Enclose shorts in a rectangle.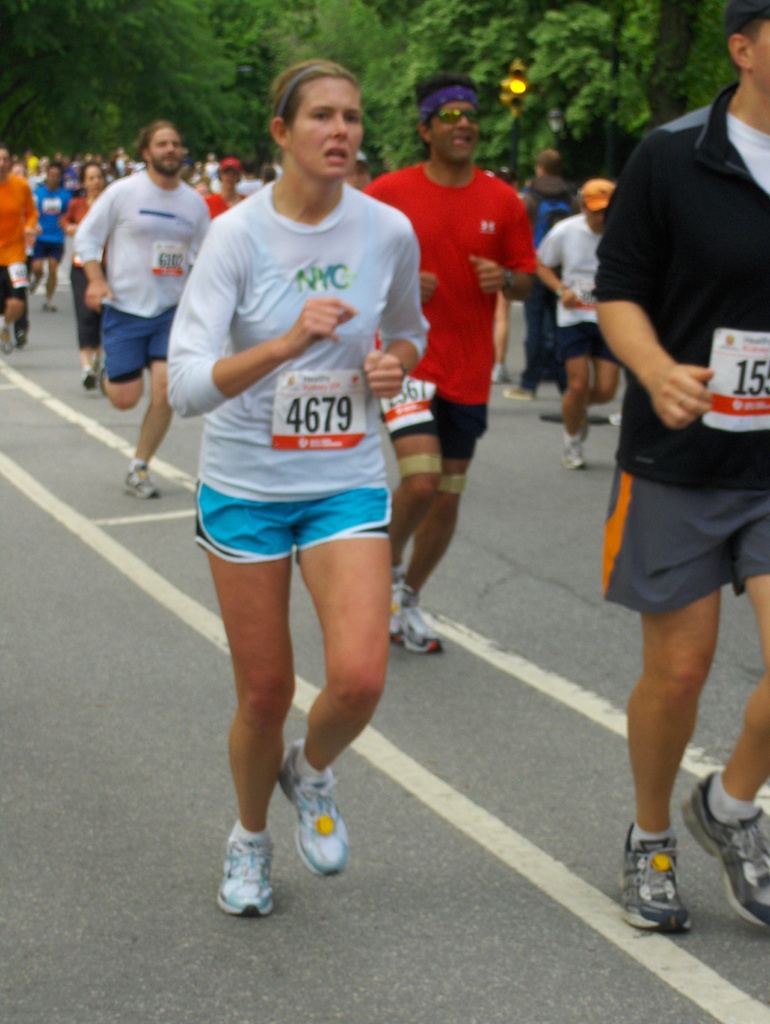
{"x1": 99, "y1": 305, "x2": 178, "y2": 376}.
